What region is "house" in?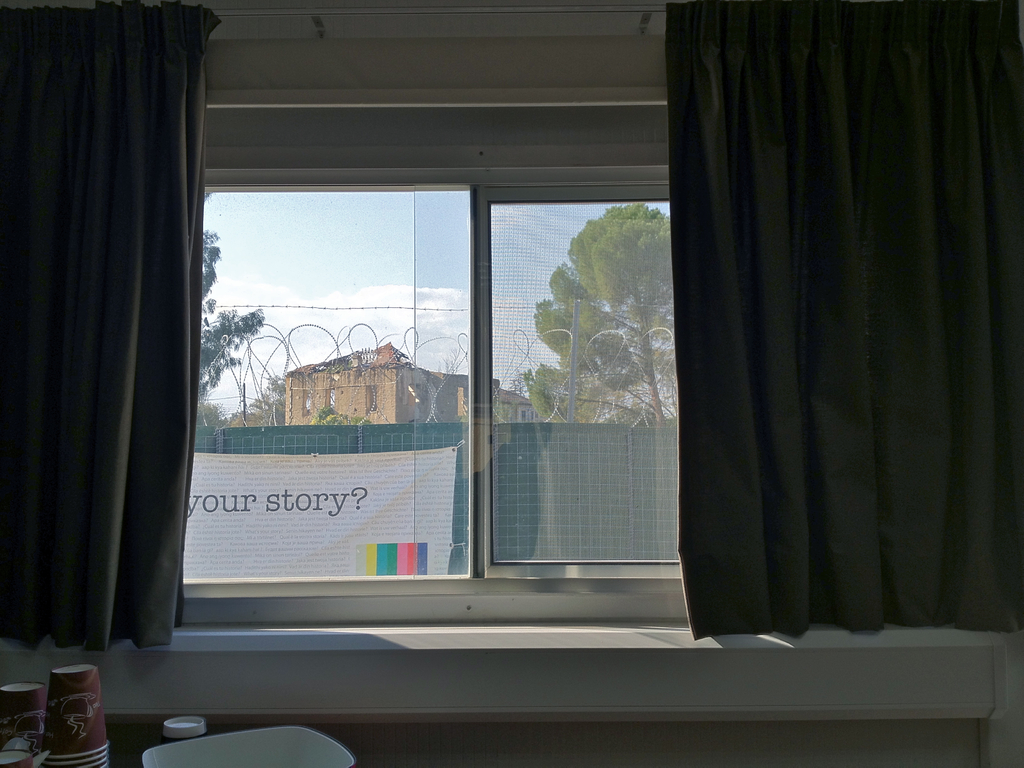
<region>0, 0, 1023, 767</region>.
